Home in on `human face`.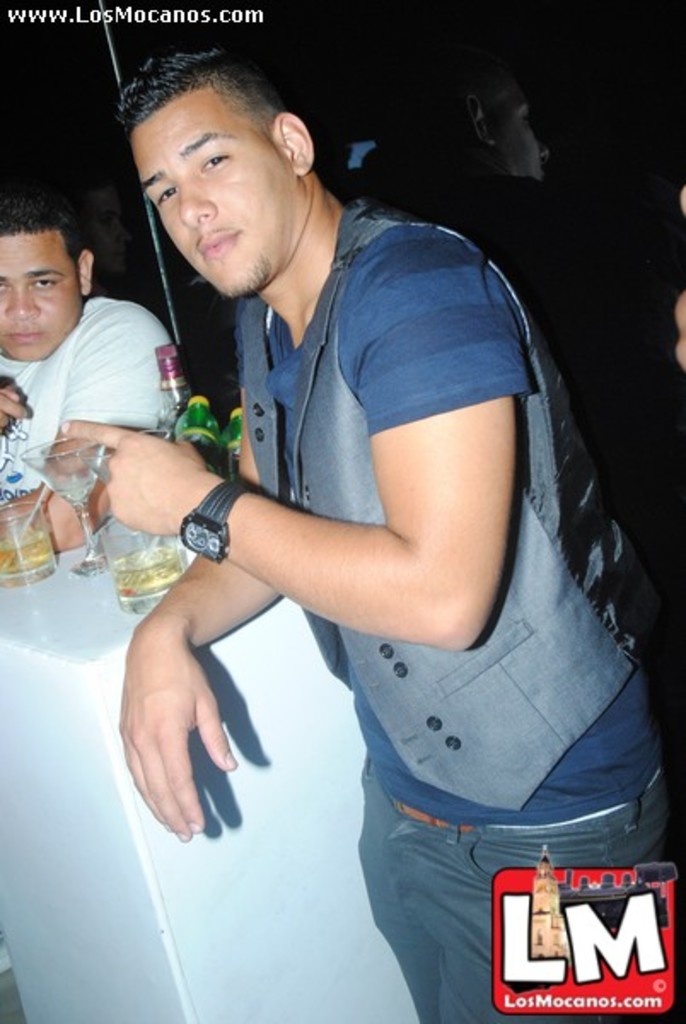
Homed in at locate(137, 84, 295, 292).
